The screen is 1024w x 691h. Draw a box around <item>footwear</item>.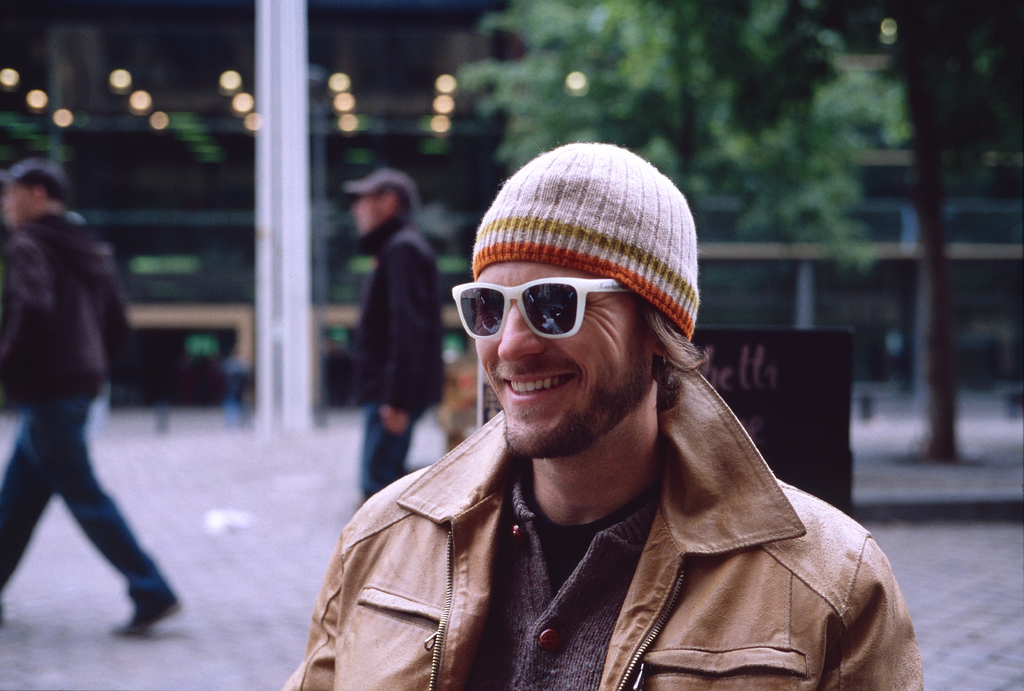
[left=116, top=580, right=189, bottom=635].
